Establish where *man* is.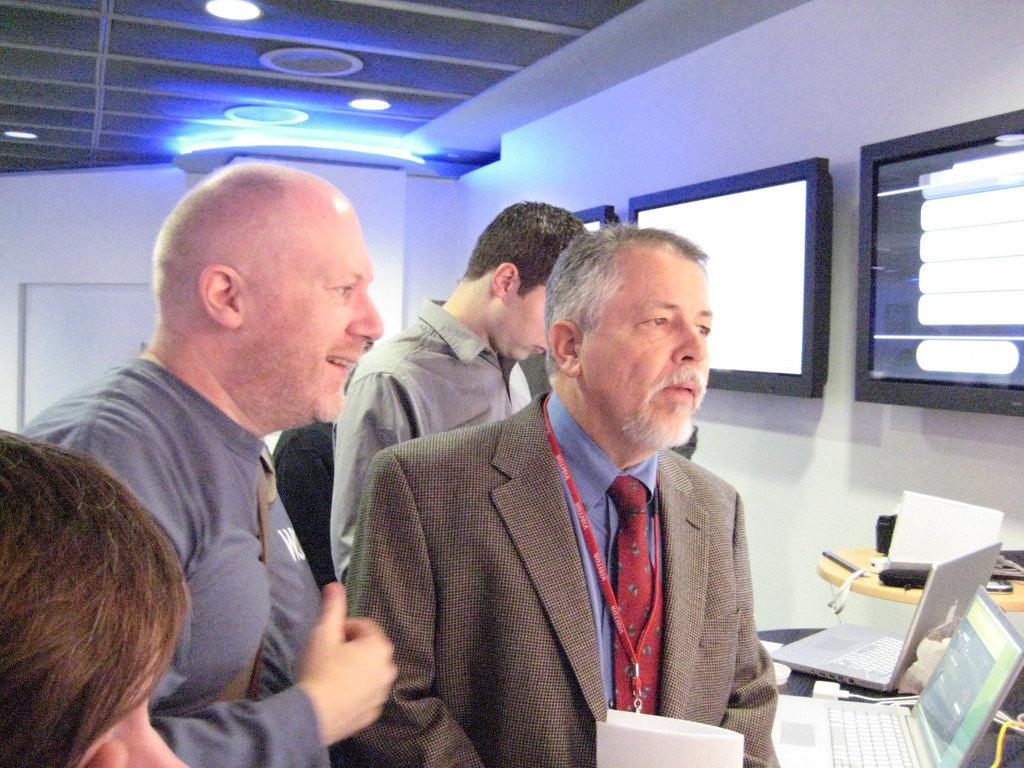
Established at (x1=329, y1=199, x2=593, y2=586).
